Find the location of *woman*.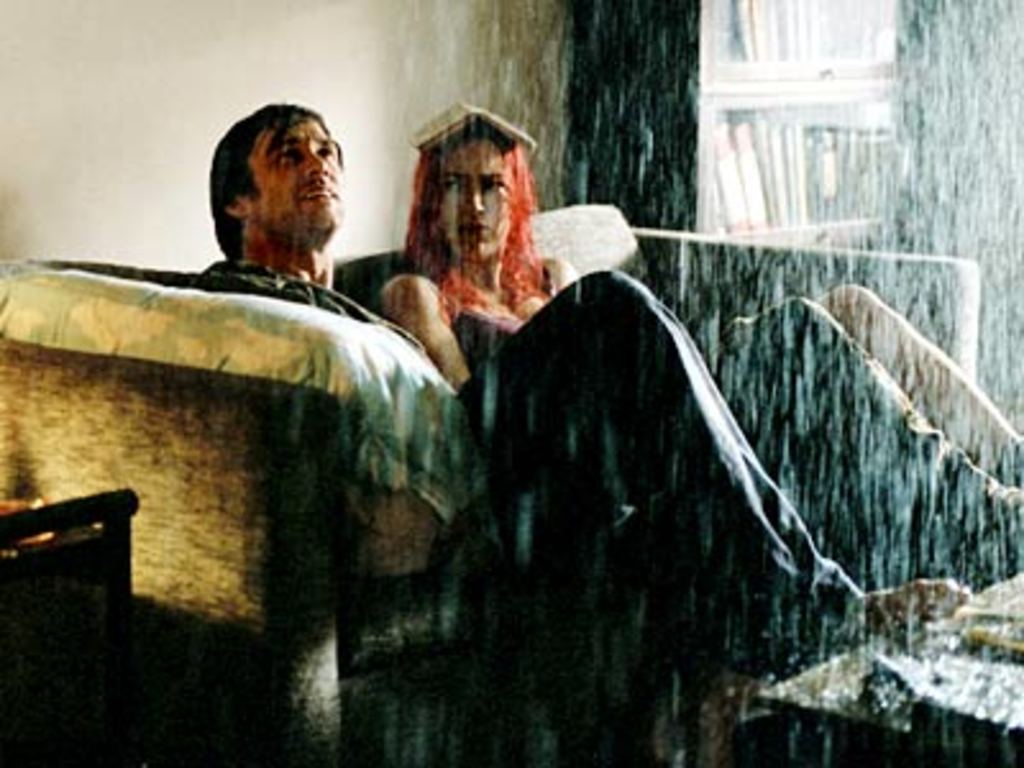
Location: {"x1": 379, "y1": 118, "x2": 1021, "y2": 548}.
